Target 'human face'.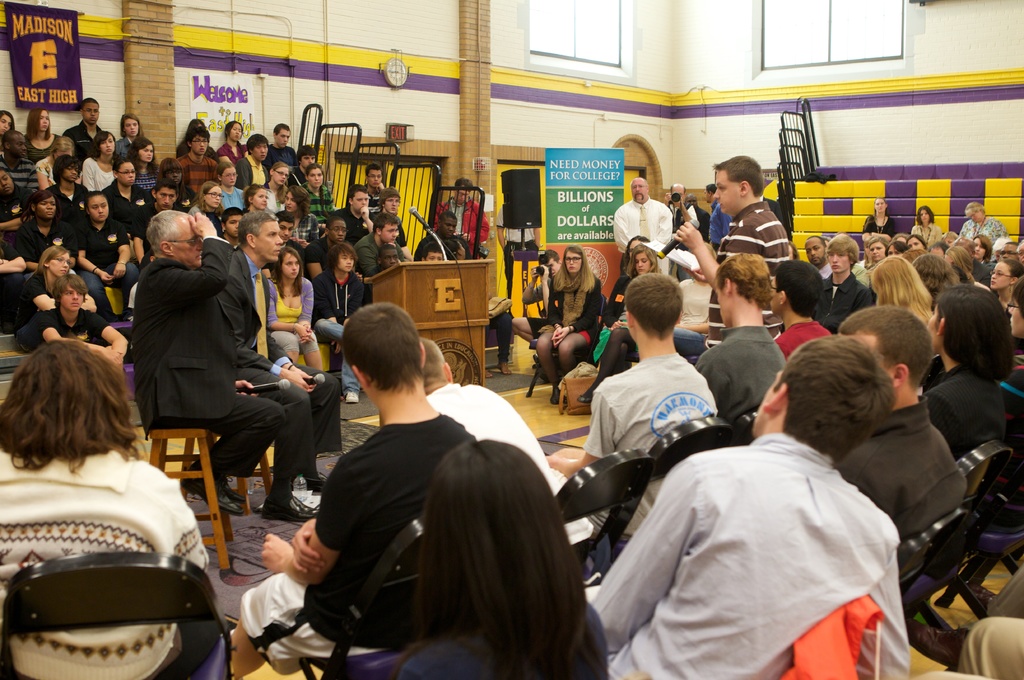
Target region: bbox=(565, 249, 581, 272).
